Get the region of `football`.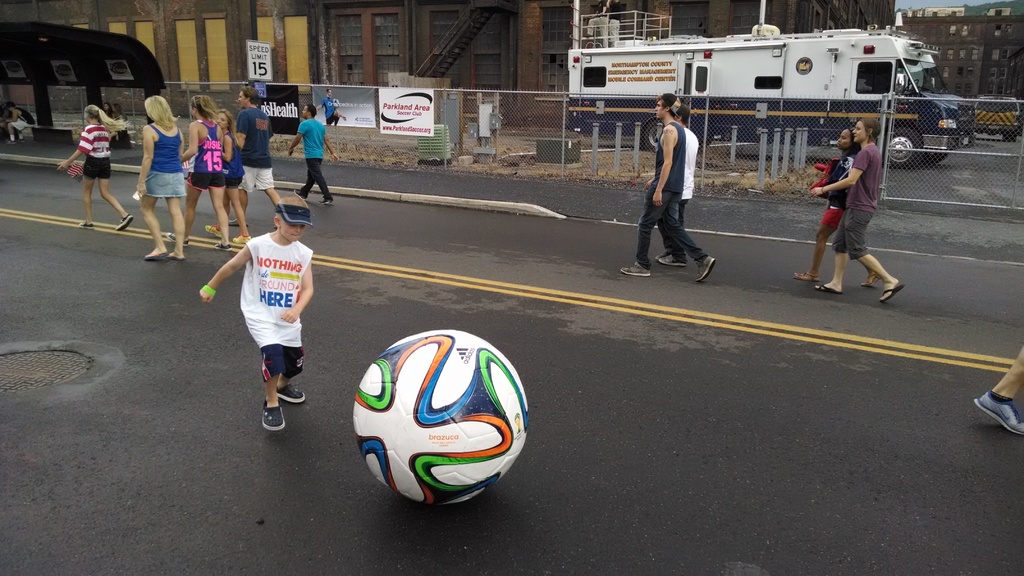
349, 326, 533, 506.
